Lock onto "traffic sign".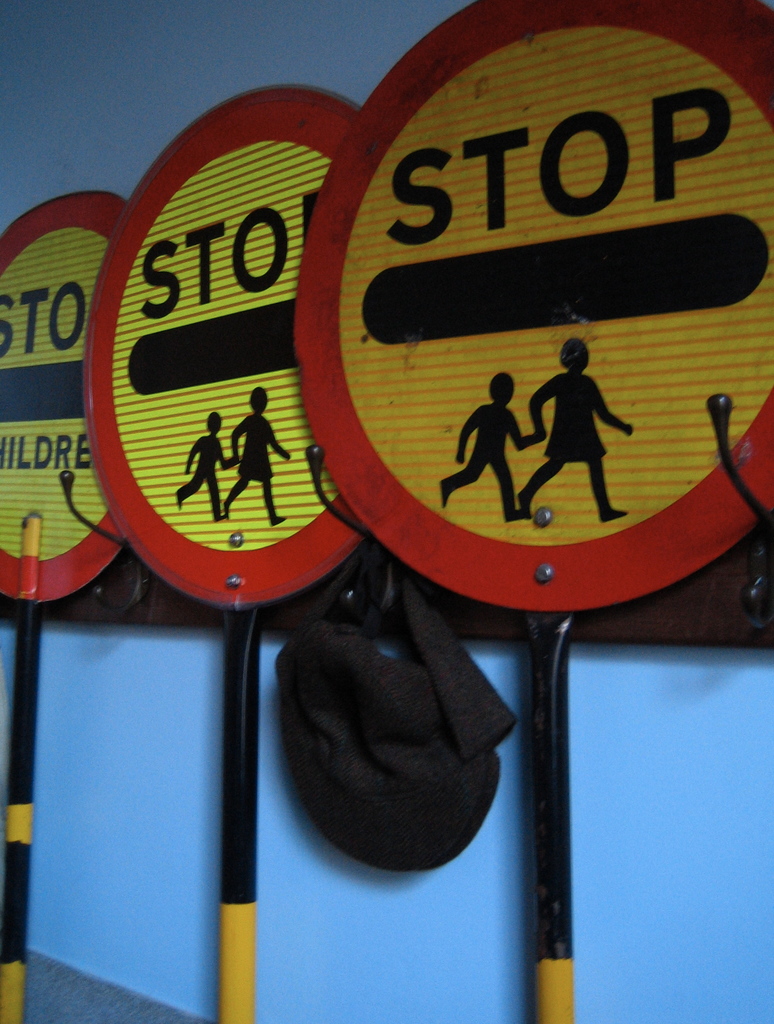
Locked: l=0, t=188, r=131, b=604.
